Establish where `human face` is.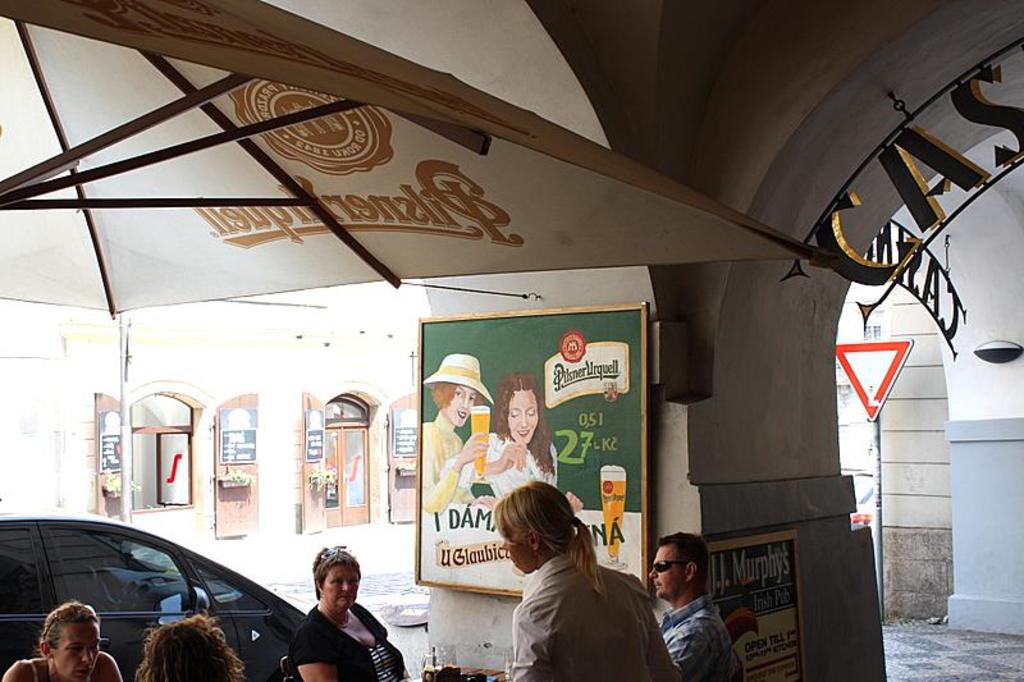
Established at <box>508,390,535,447</box>.
